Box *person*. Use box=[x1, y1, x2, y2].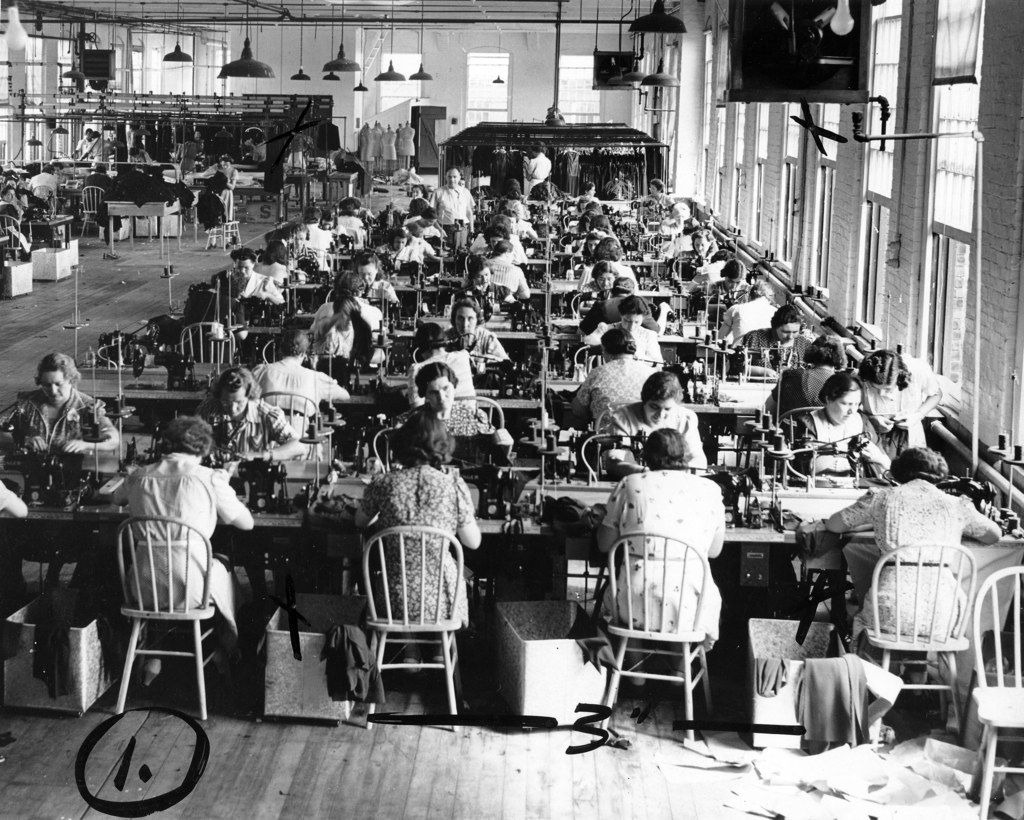
box=[496, 198, 544, 239].
